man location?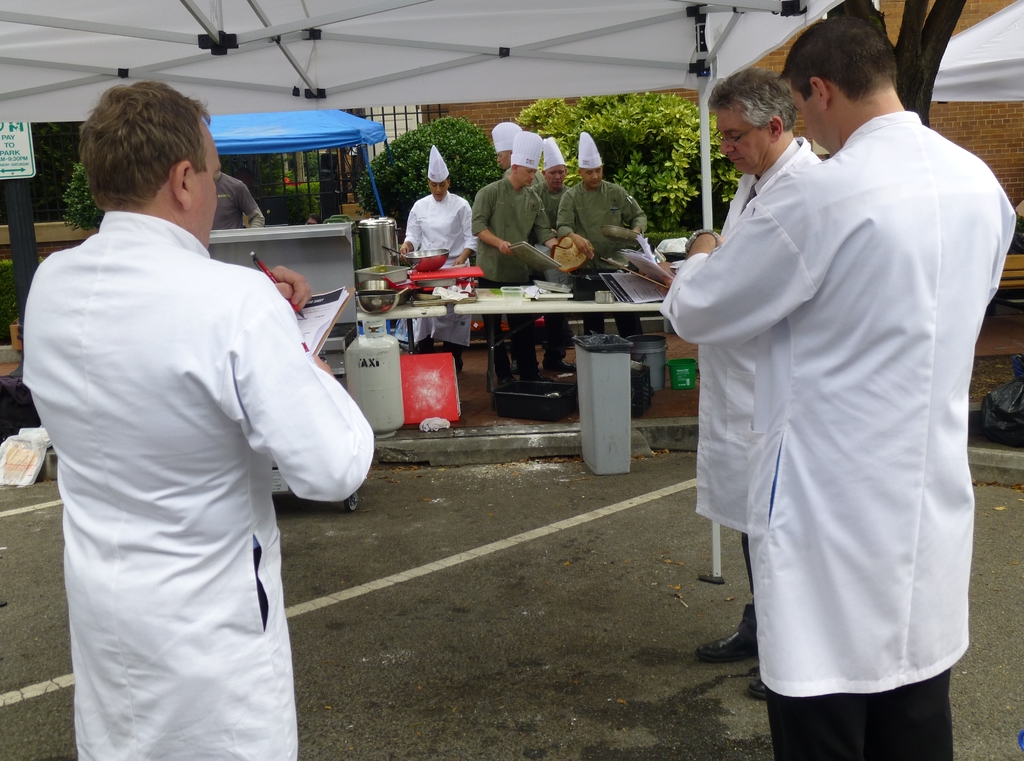
662, 13, 1013, 760
